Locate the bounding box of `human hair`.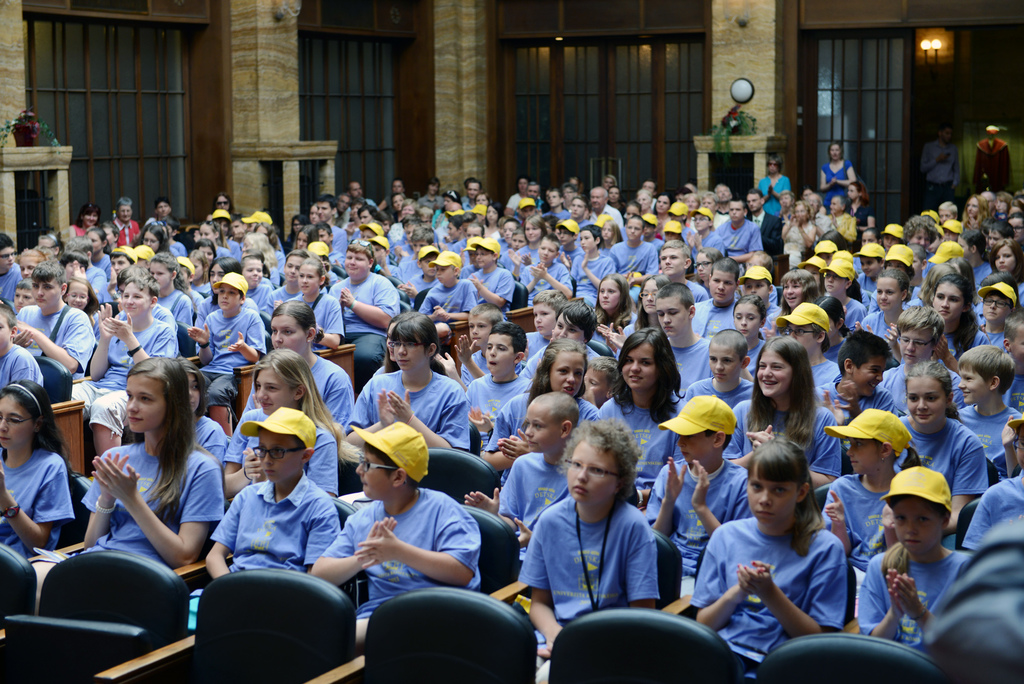
Bounding box: 120 263 161 301.
